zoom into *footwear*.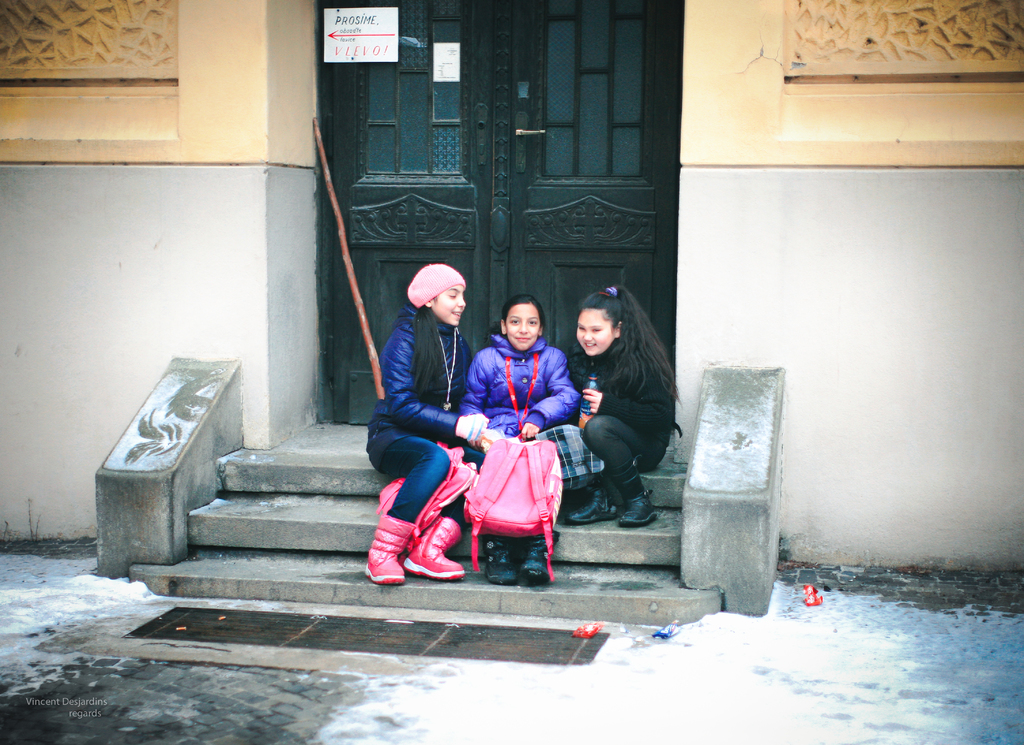
Zoom target: <region>405, 515, 461, 576</region>.
